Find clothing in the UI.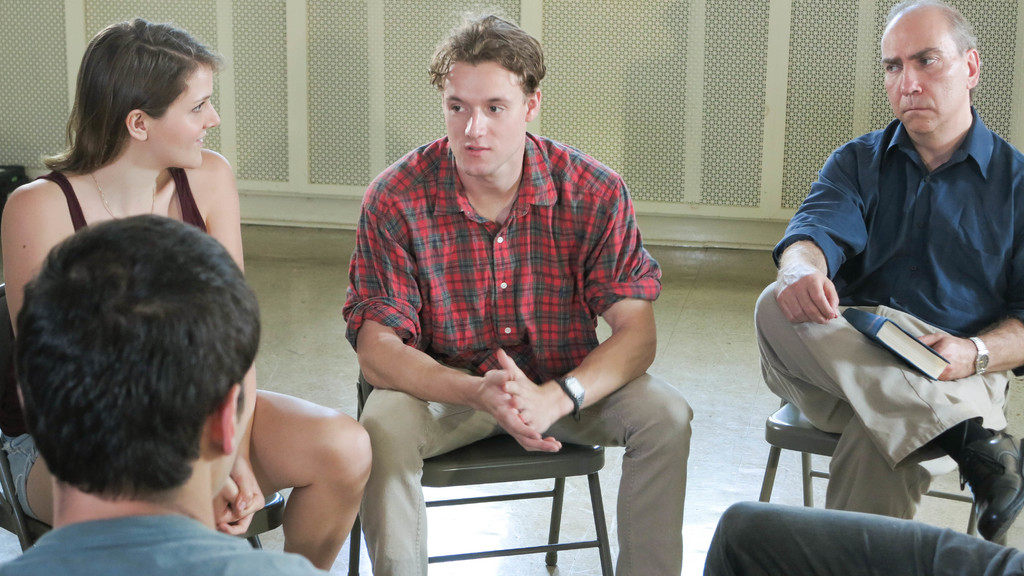
UI element at rect(753, 120, 1023, 520).
